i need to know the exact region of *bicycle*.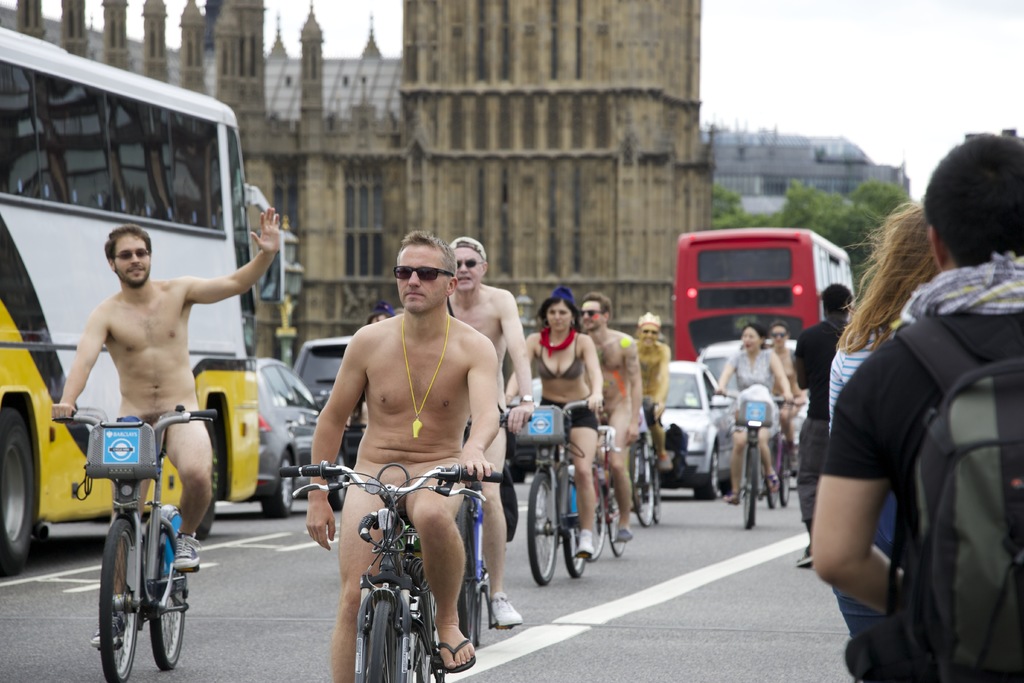
Region: bbox(506, 397, 604, 587).
